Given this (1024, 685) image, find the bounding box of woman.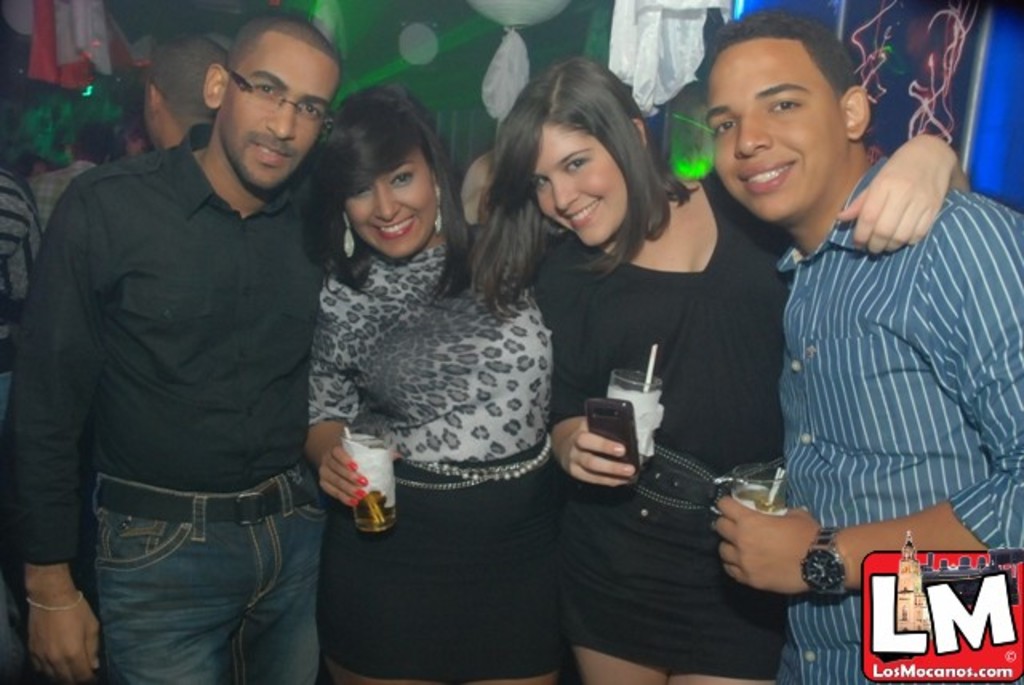
<bbox>466, 53, 966, 683</bbox>.
